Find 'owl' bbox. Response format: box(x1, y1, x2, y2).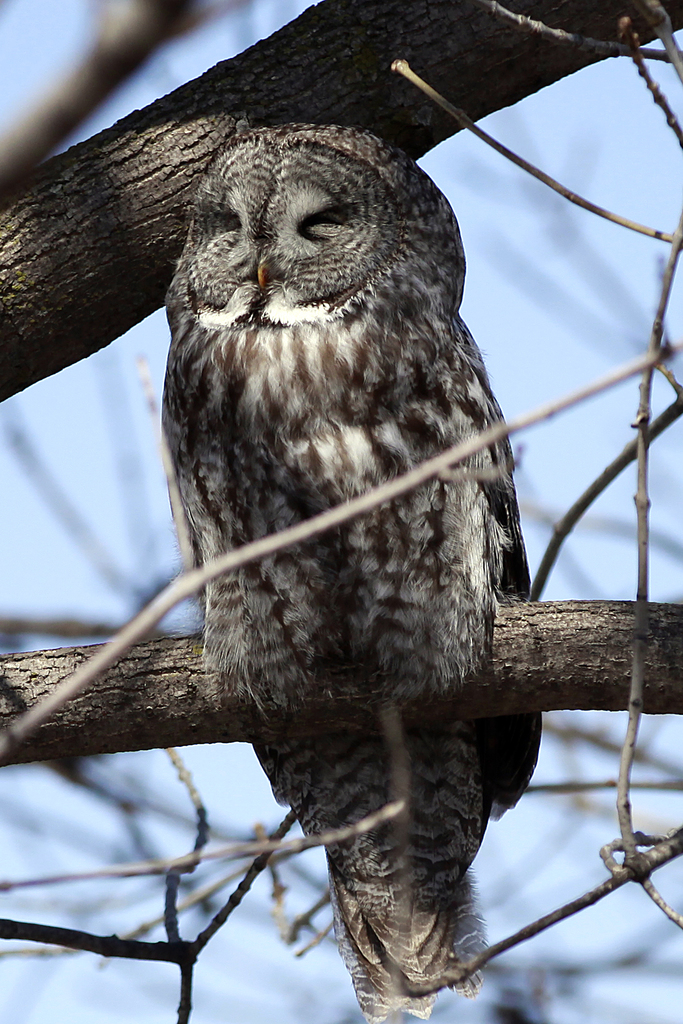
box(156, 118, 543, 1023).
